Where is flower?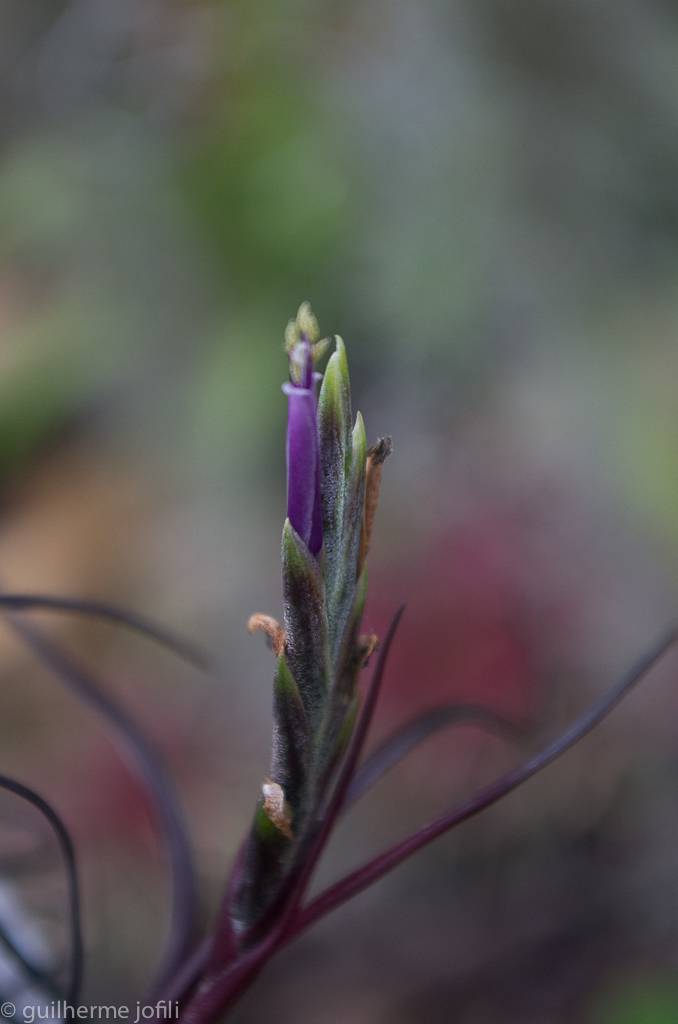
detection(3, 300, 670, 1022).
